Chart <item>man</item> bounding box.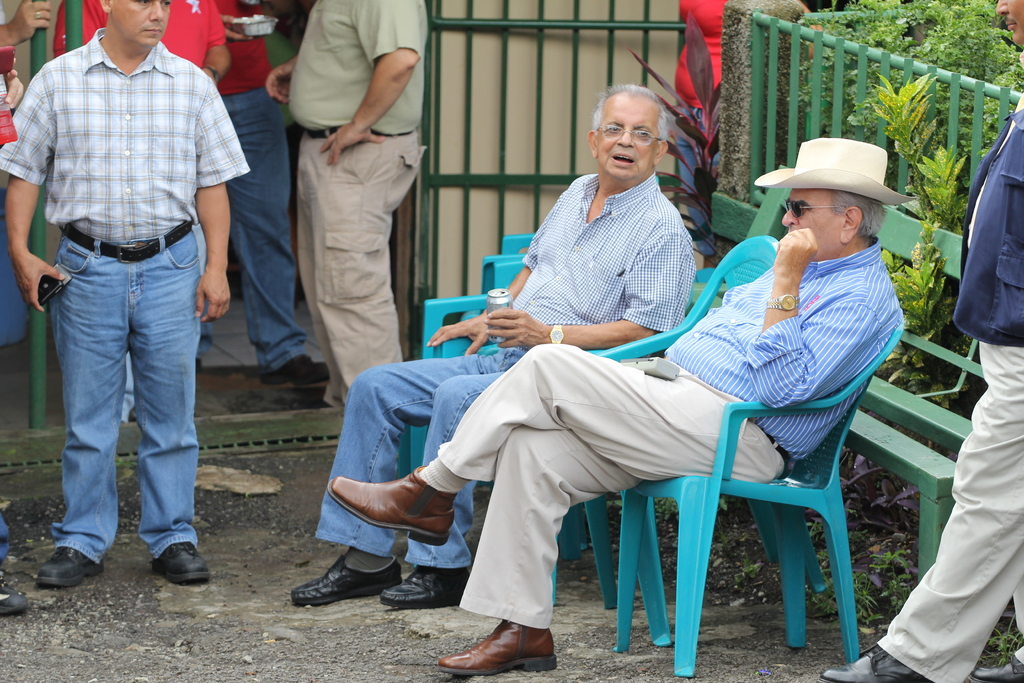
Charted: 12,0,241,572.
